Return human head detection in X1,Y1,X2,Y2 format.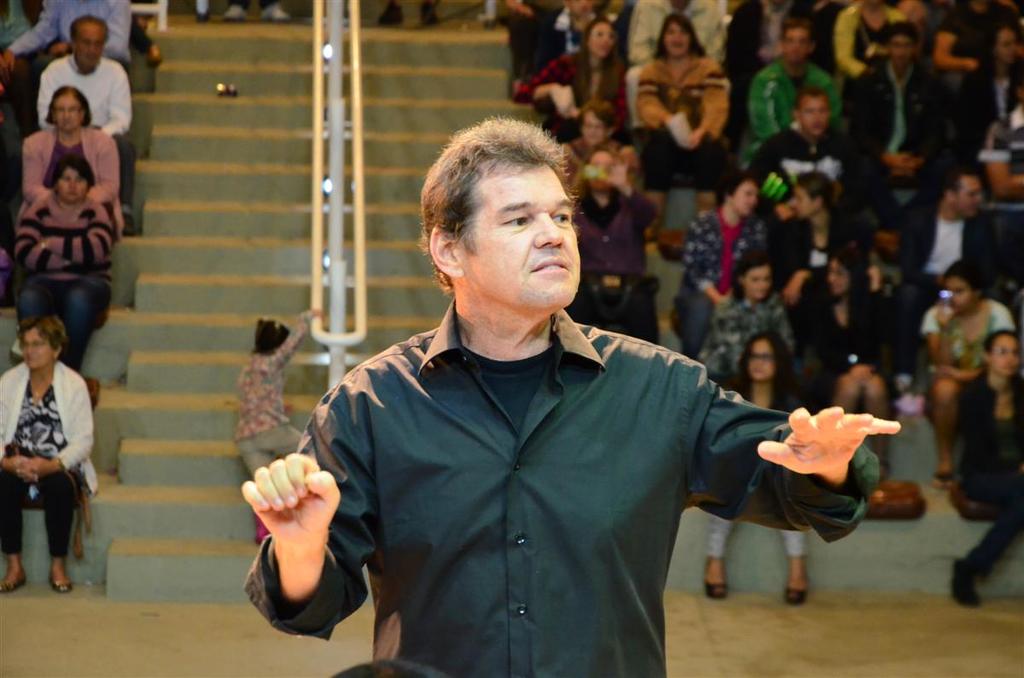
71,12,114,69.
